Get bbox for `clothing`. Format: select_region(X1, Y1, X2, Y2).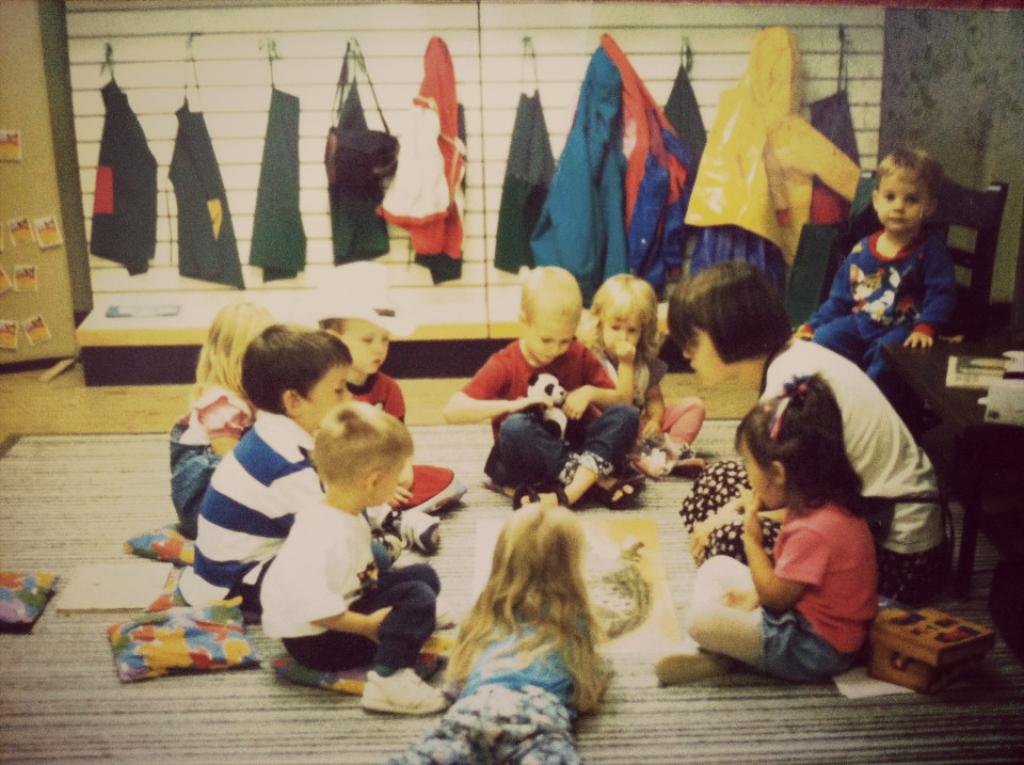
select_region(324, 35, 386, 262).
